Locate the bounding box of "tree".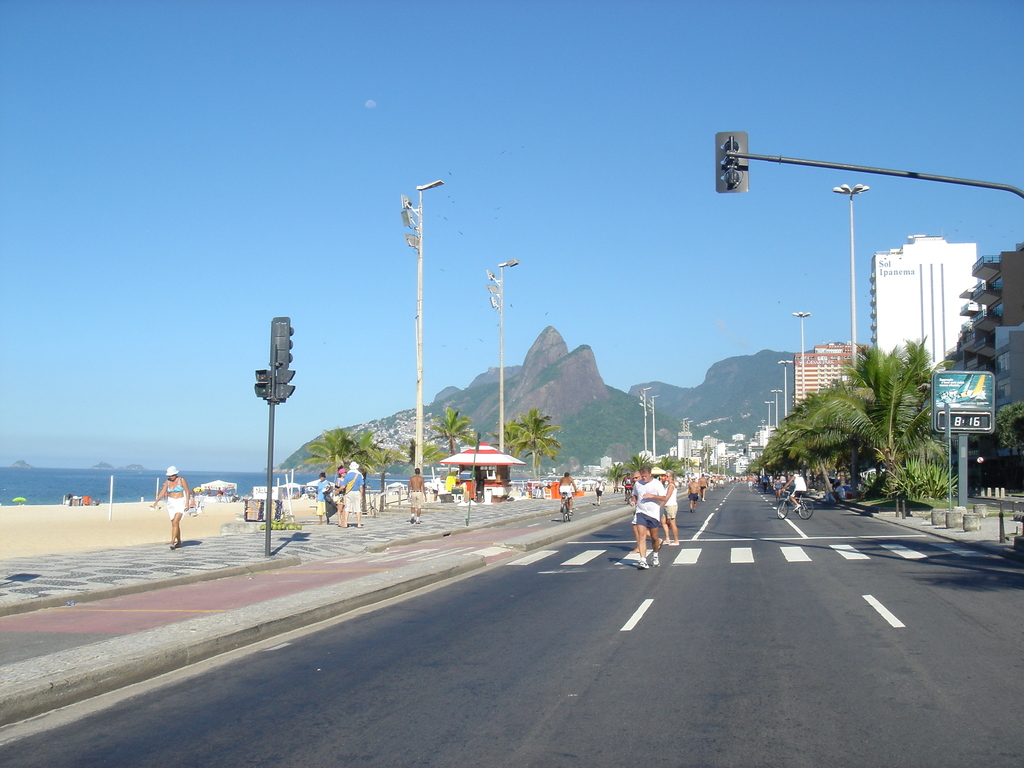
Bounding box: 302 421 375 479.
